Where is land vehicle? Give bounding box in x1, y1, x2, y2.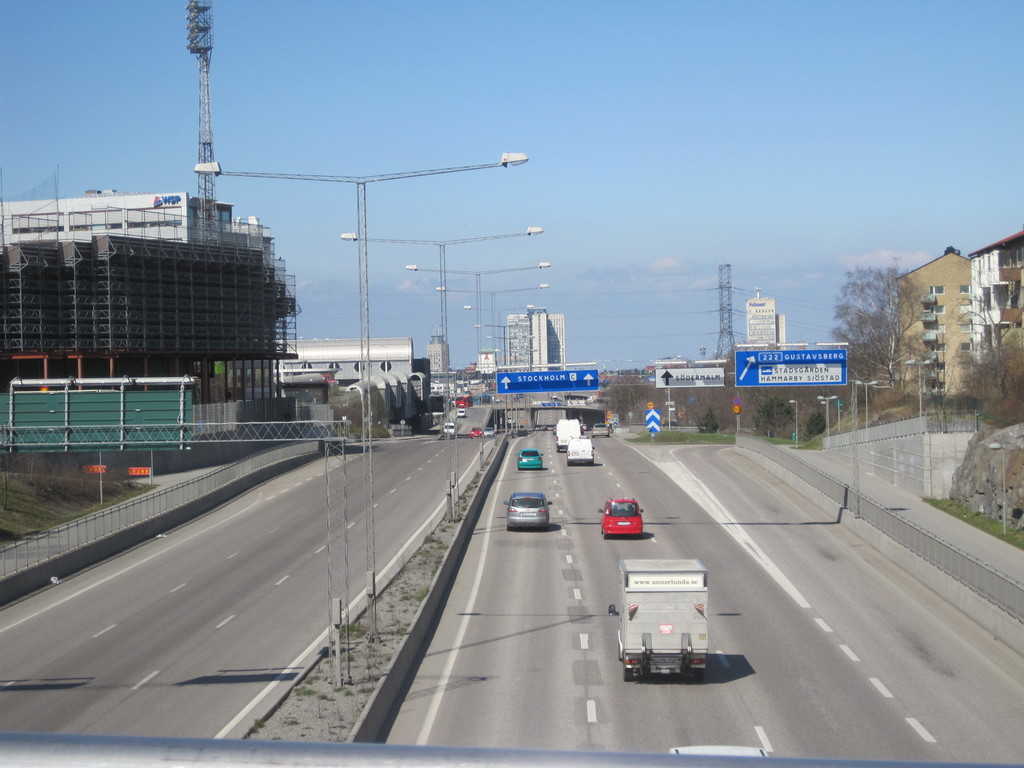
564, 434, 596, 468.
